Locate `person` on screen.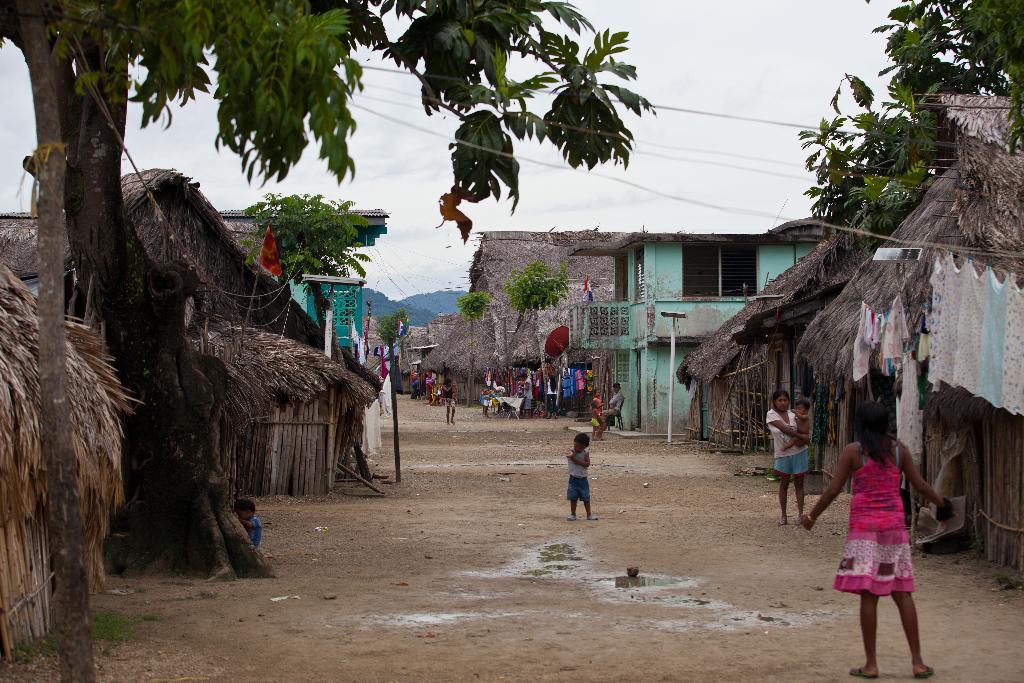
On screen at [left=444, top=376, right=456, bottom=425].
